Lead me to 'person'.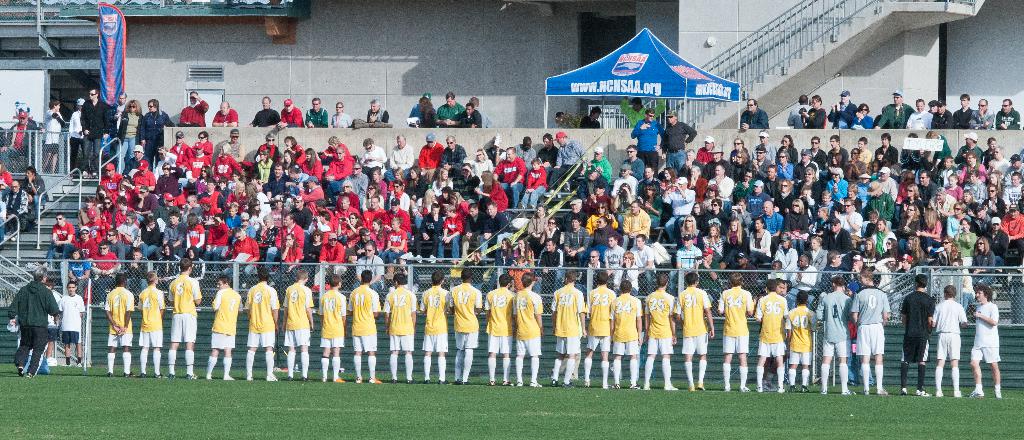
Lead to x1=182 y1=245 x2=206 y2=280.
